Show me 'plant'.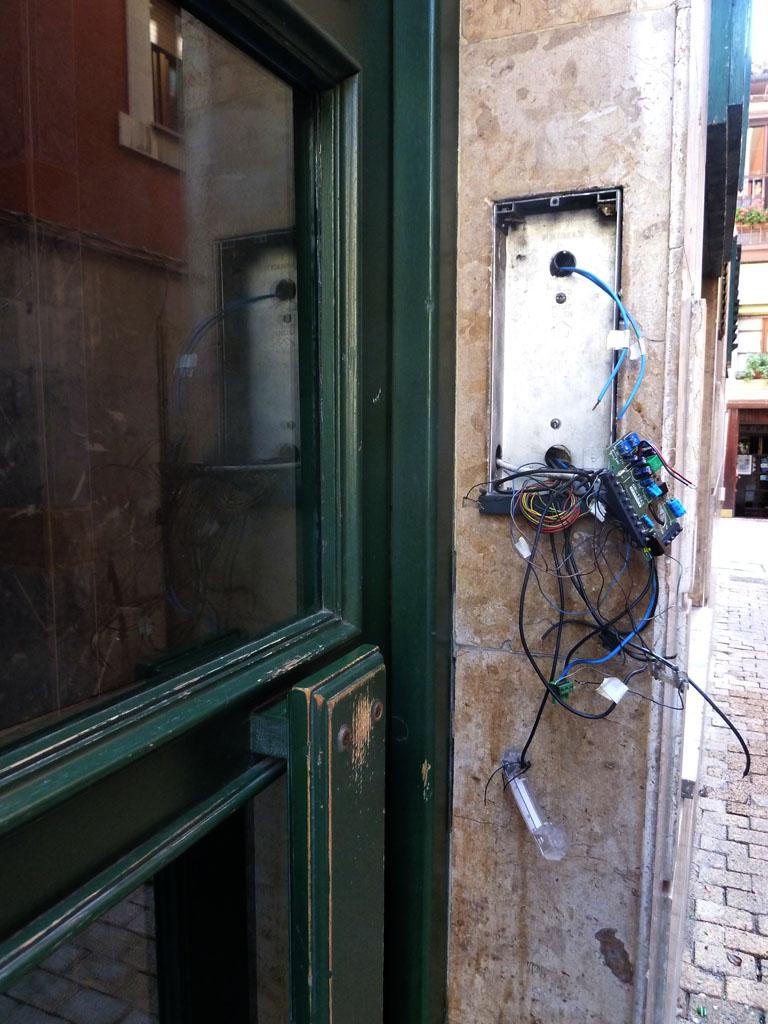
'plant' is here: (x1=730, y1=352, x2=767, y2=381).
